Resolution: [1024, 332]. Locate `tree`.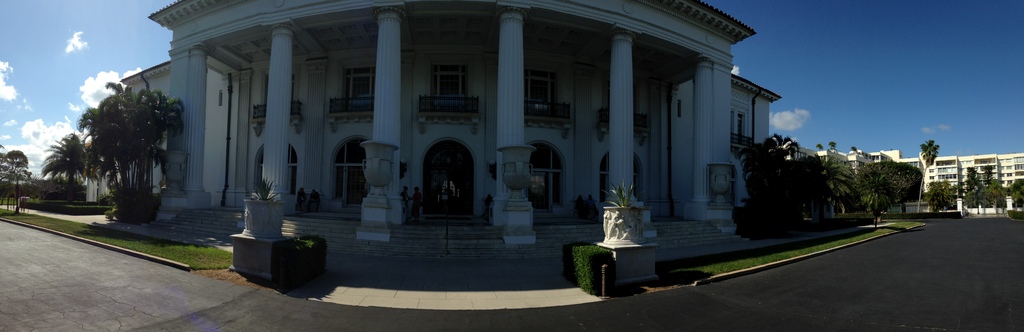
{"left": 48, "top": 61, "right": 180, "bottom": 204}.
